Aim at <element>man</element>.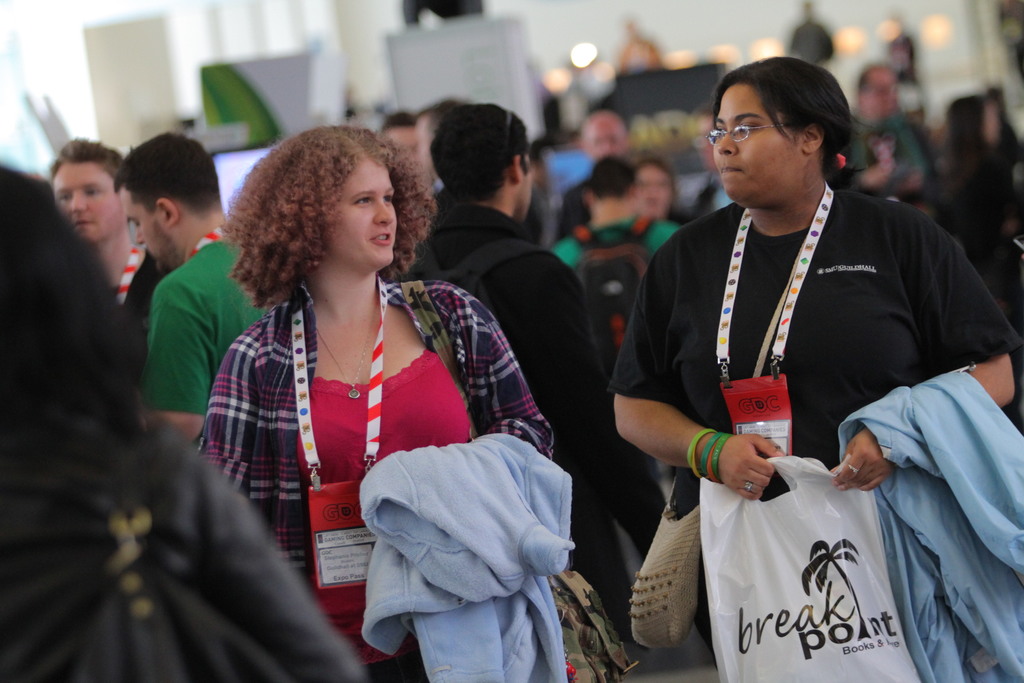
Aimed at 553 156 679 382.
